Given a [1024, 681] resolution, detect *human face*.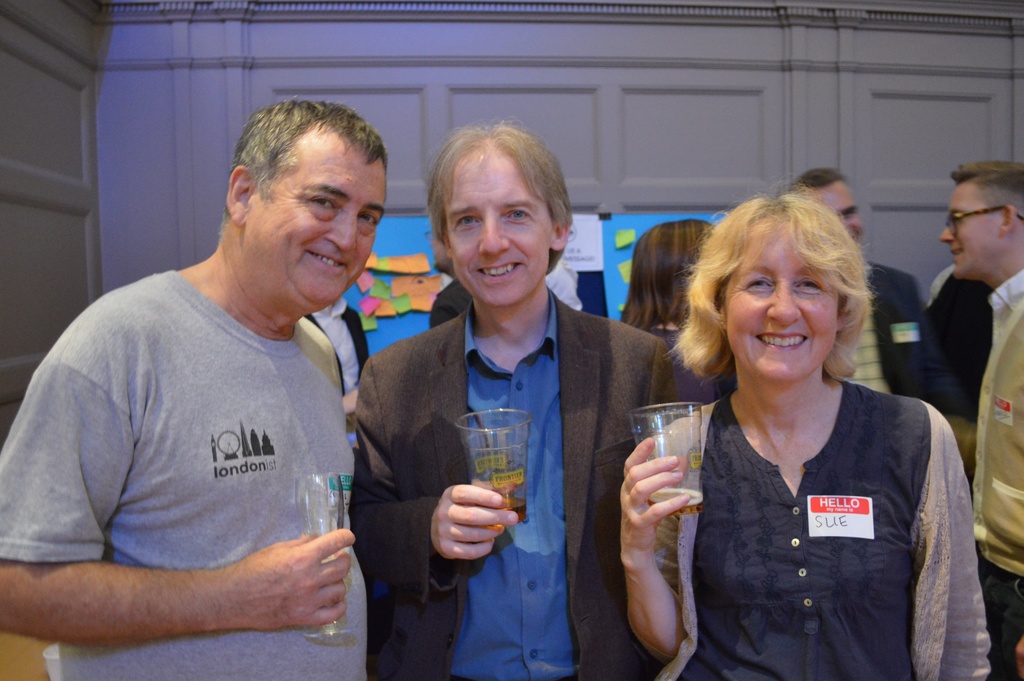
447 155 553 304.
